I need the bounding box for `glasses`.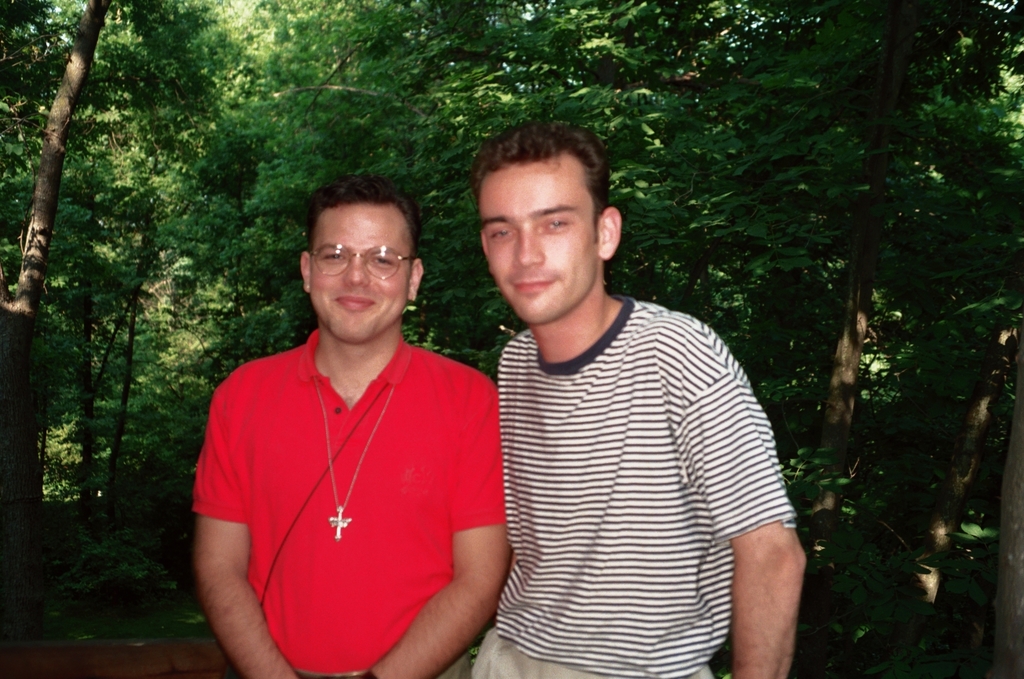
Here it is: <bbox>306, 246, 418, 282</bbox>.
